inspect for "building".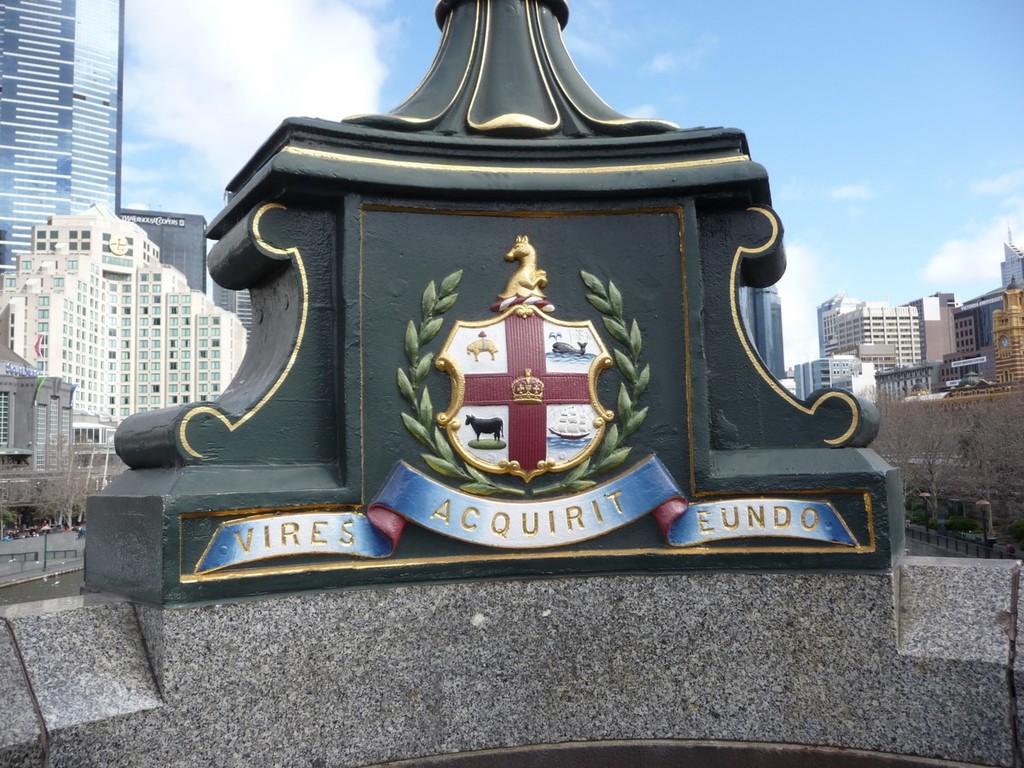
Inspection: bbox(0, 0, 126, 288).
